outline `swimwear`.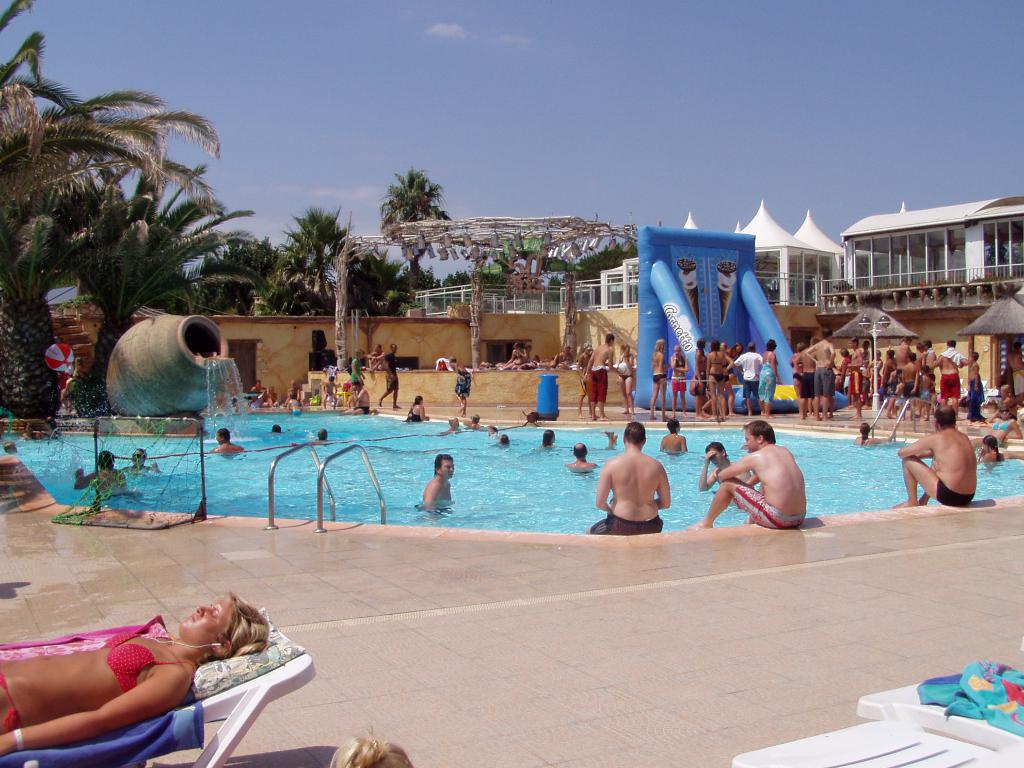
Outline: (710,372,723,382).
